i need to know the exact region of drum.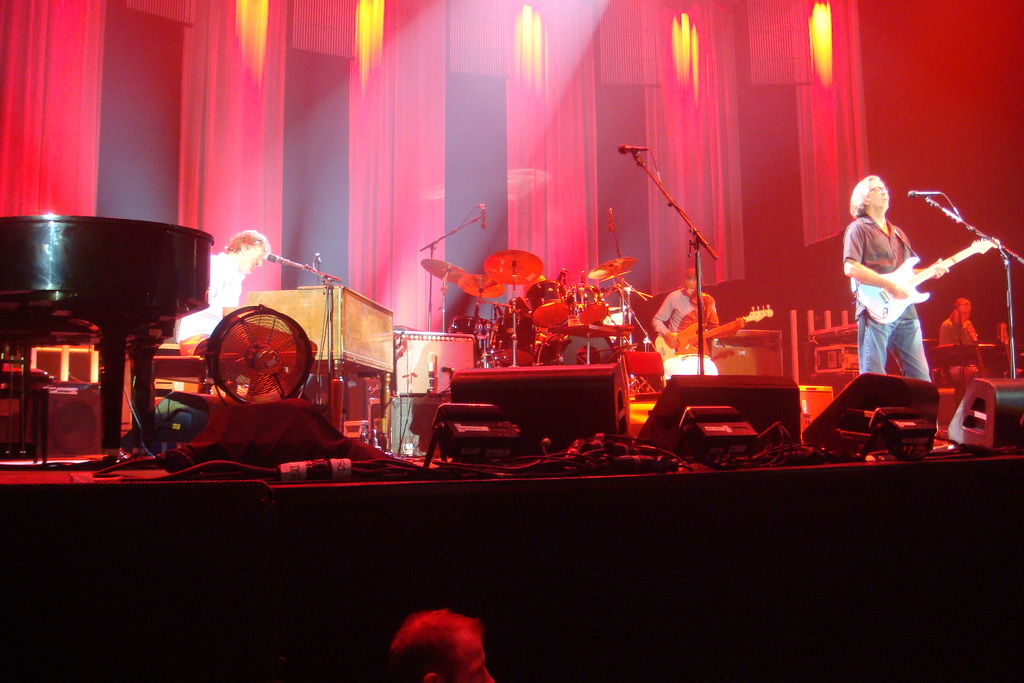
Region: l=529, t=285, r=575, b=329.
